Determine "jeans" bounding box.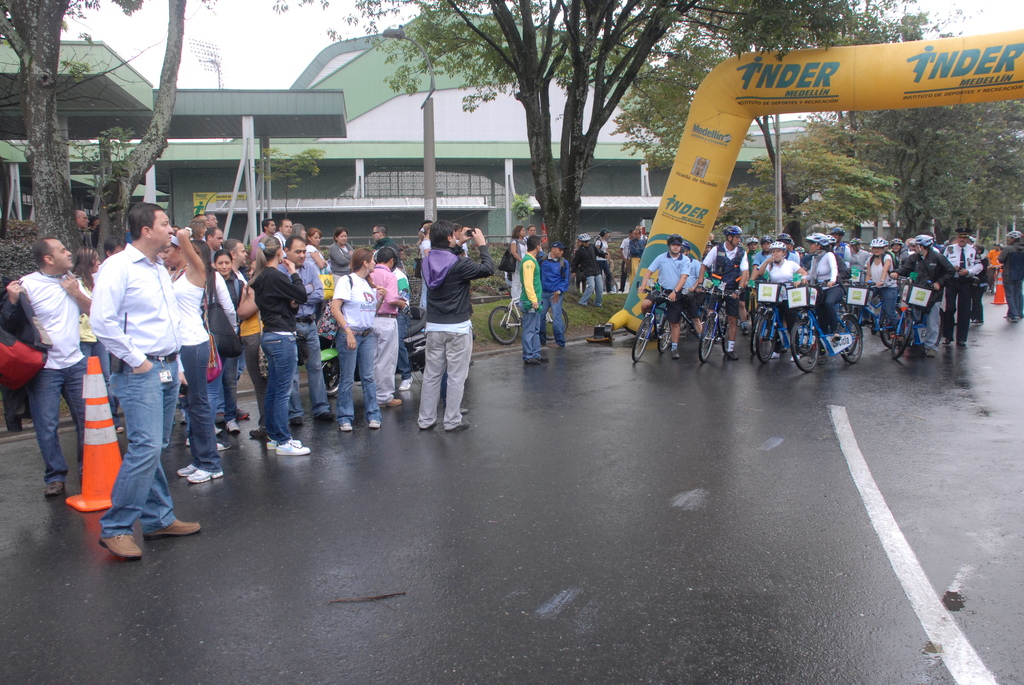
Determined: x1=814, y1=282, x2=845, y2=352.
